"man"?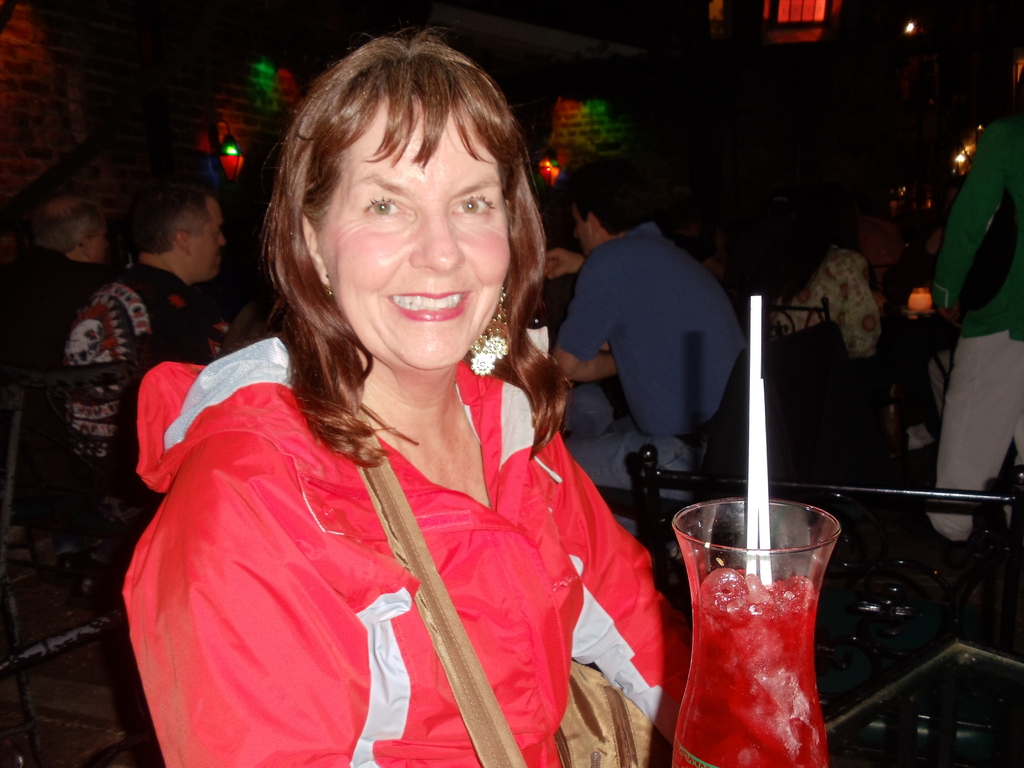
bbox=[55, 173, 228, 495]
